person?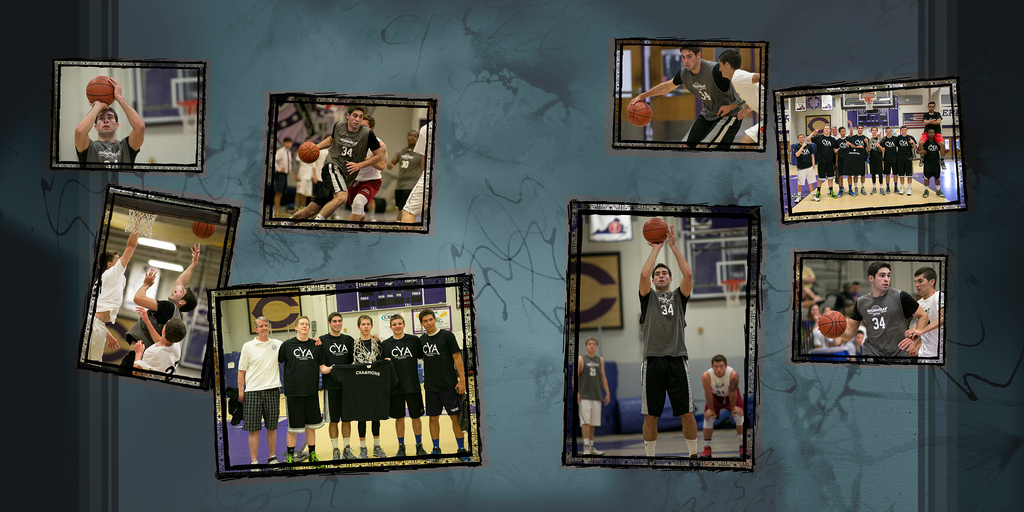
[74, 77, 144, 168]
